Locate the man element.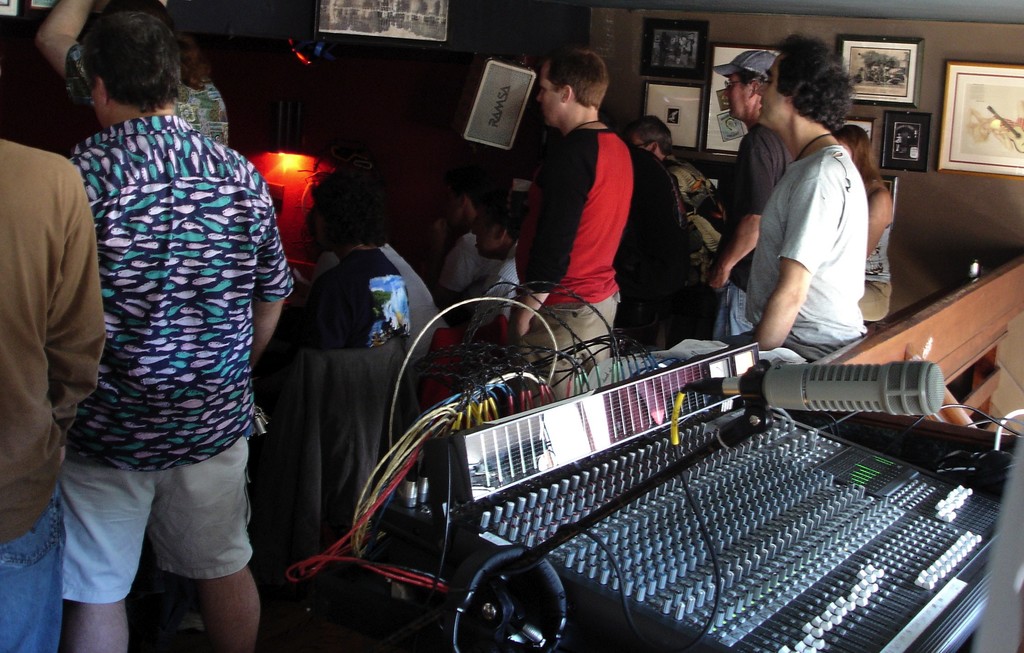
Element bbox: pyautogui.locateOnScreen(435, 163, 491, 323).
